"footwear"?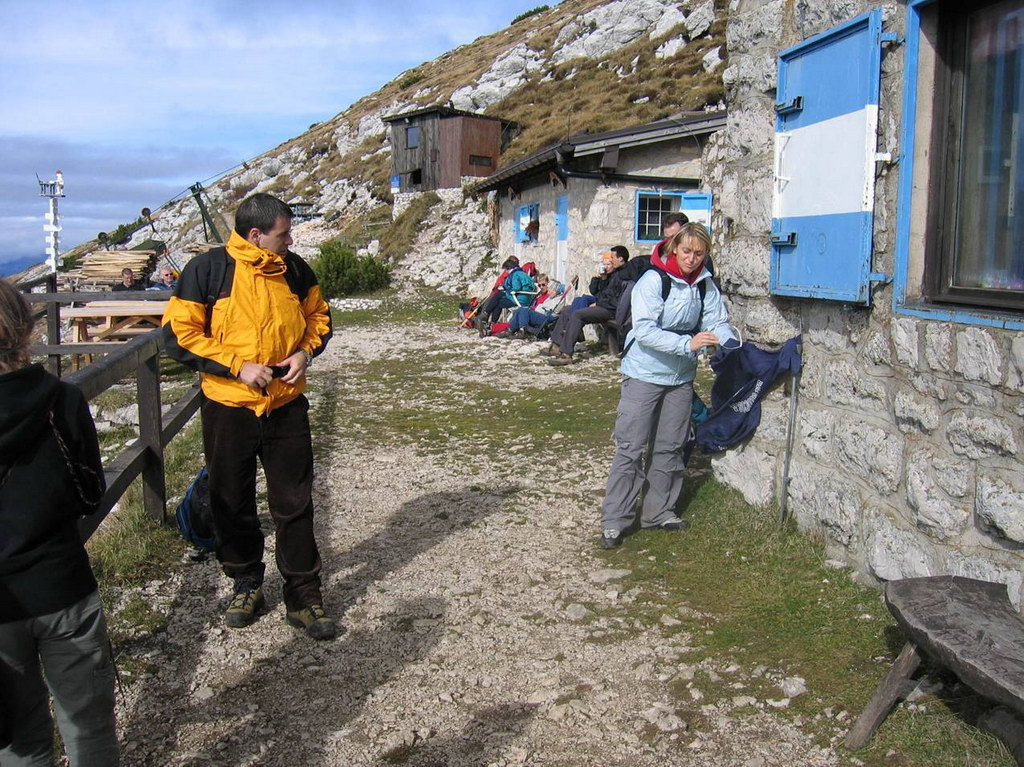
select_region(279, 604, 341, 641)
